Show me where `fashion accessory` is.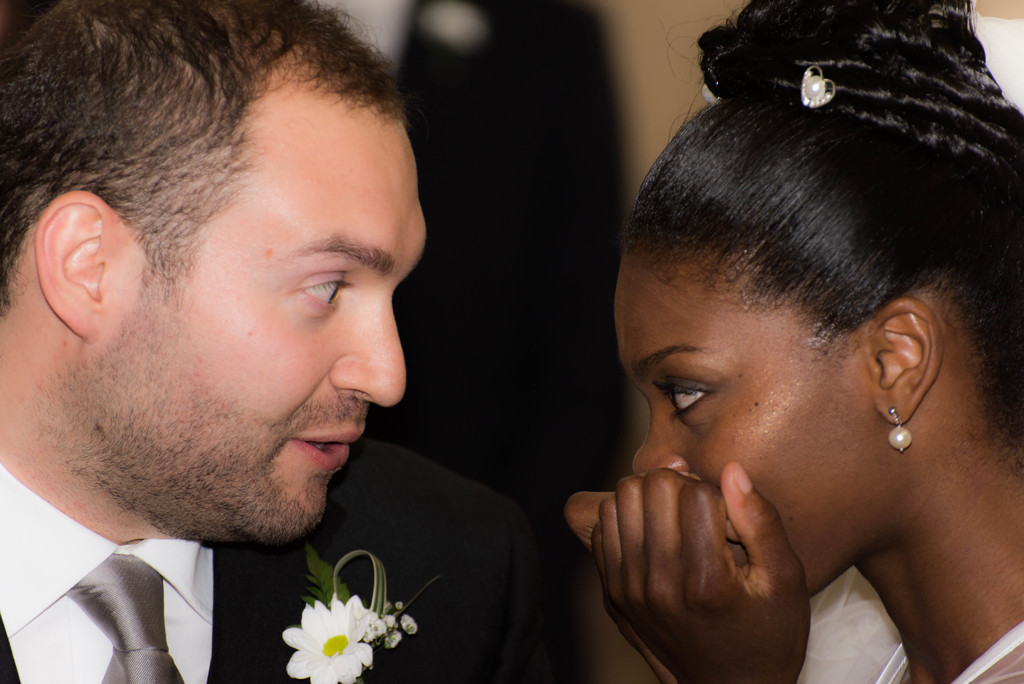
`fashion accessory` is at (x1=884, y1=405, x2=913, y2=457).
